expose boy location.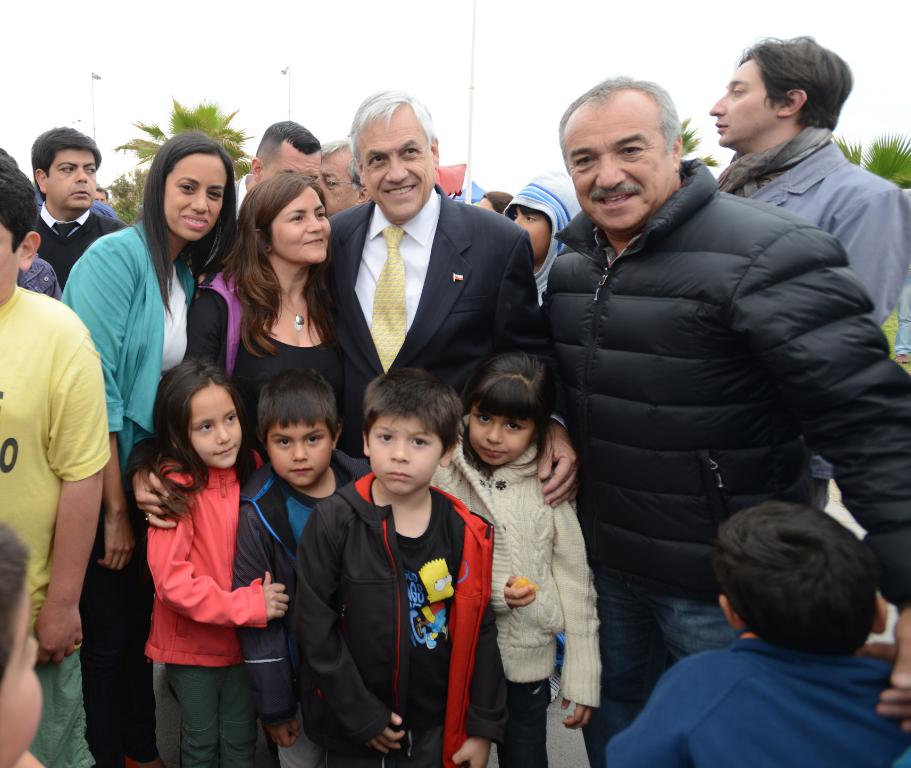
Exposed at crop(232, 360, 370, 767).
